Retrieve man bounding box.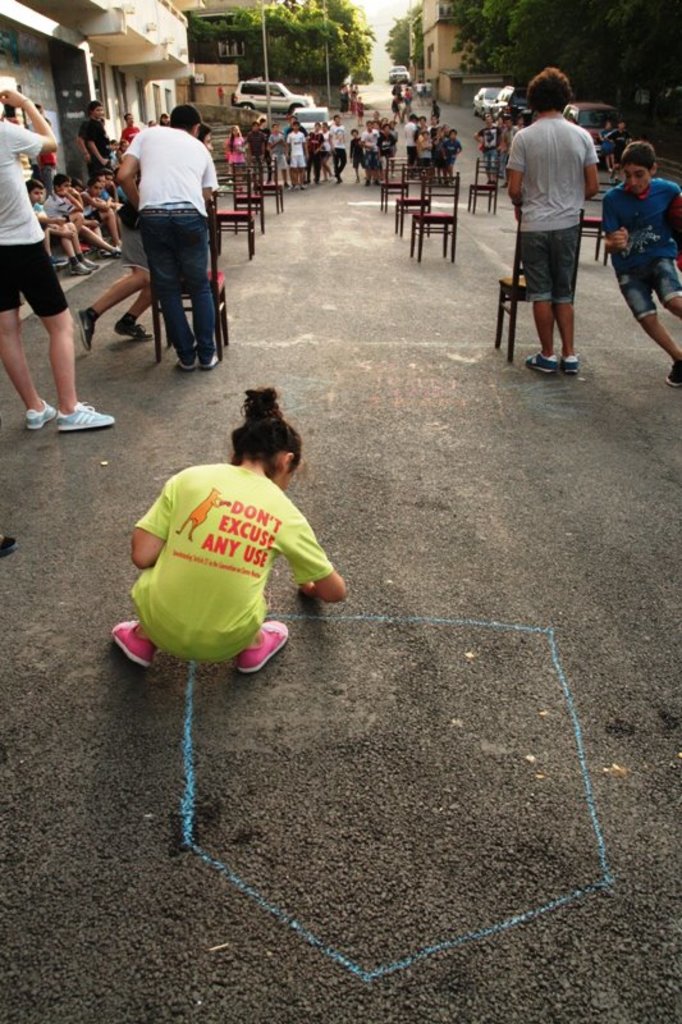
Bounding box: bbox=(111, 100, 232, 387).
